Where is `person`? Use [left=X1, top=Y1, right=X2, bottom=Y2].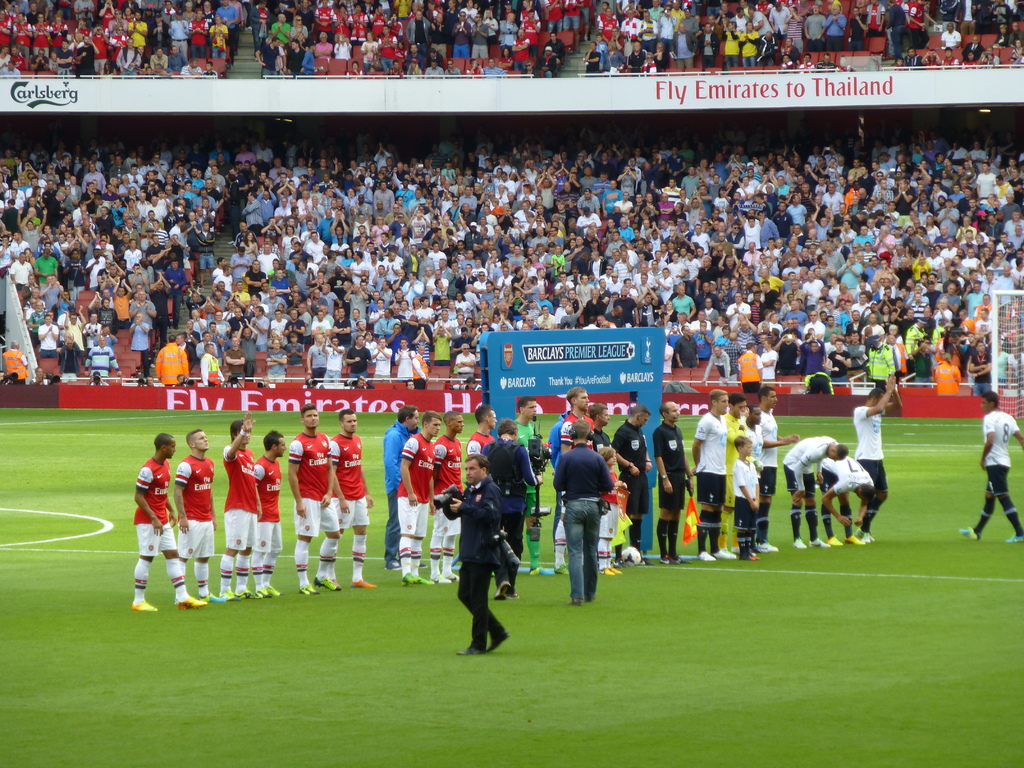
[left=656, top=400, right=694, bottom=569].
